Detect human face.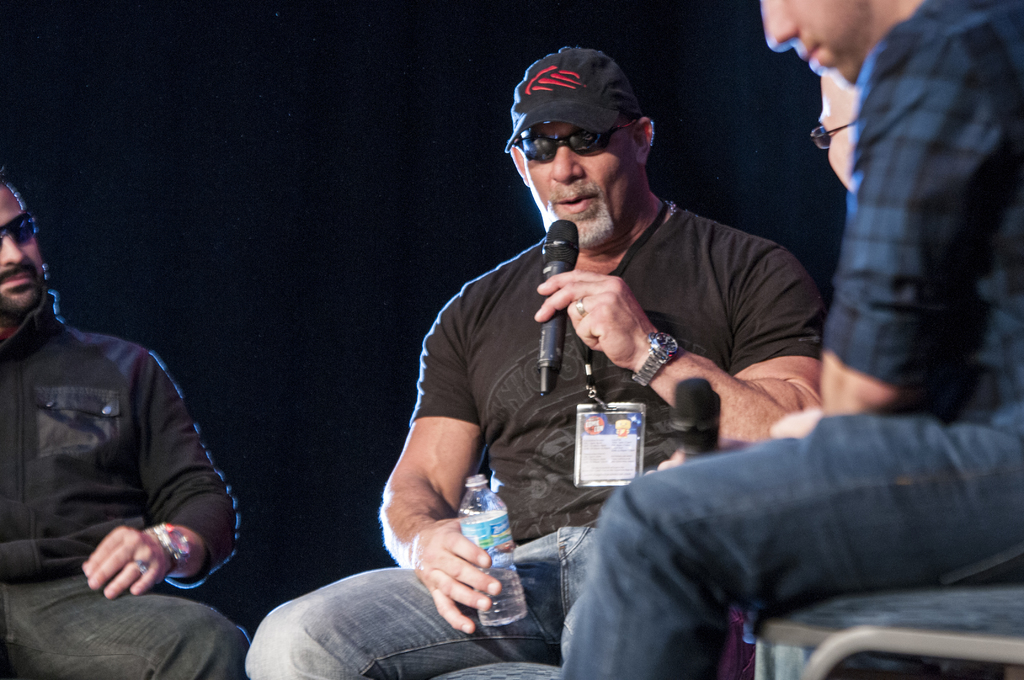
Detected at x1=520 y1=124 x2=642 y2=247.
